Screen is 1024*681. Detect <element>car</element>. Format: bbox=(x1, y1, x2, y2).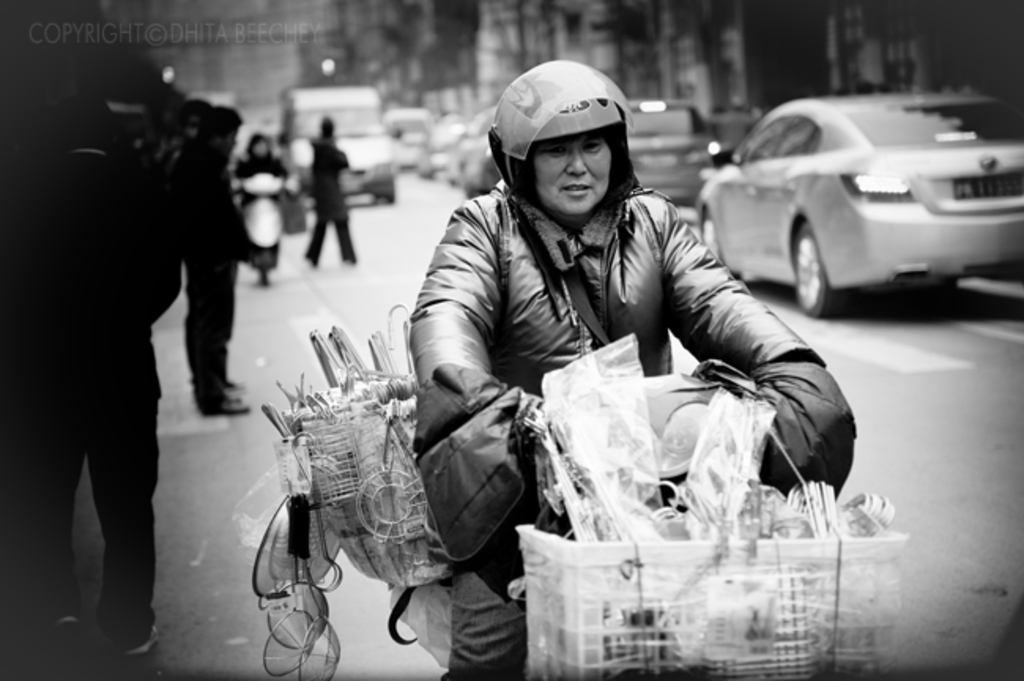
bbox=(627, 99, 717, 202).
